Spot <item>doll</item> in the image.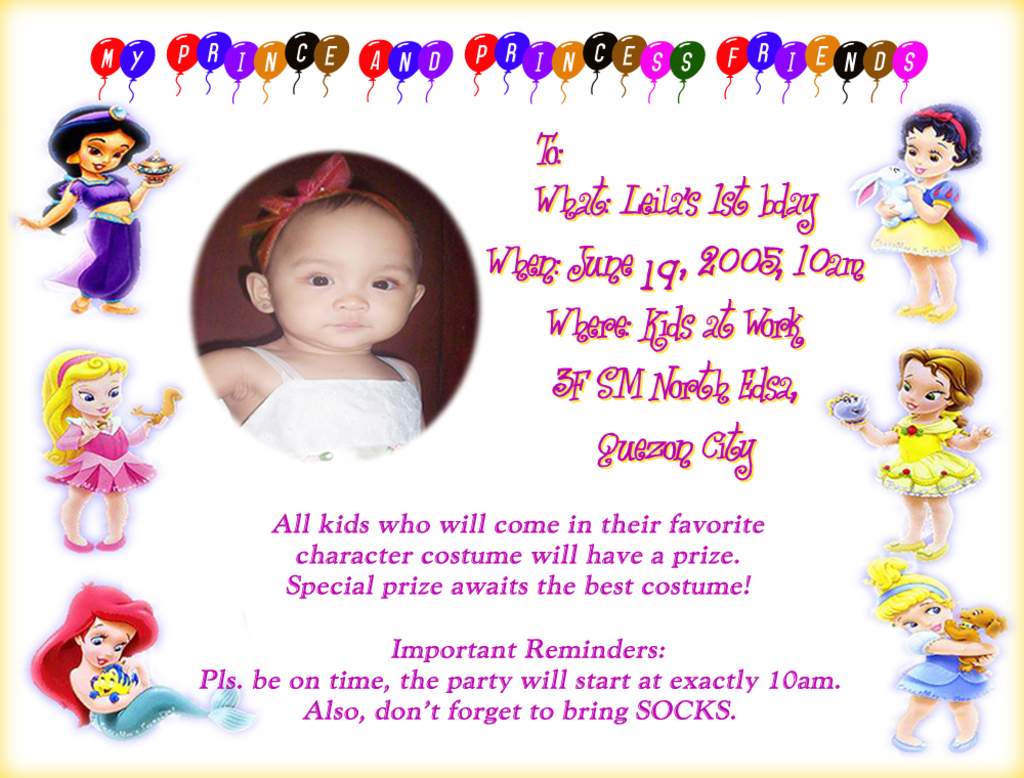
<item>doll</item> found at bbox=(37, 352, 166, 553).
